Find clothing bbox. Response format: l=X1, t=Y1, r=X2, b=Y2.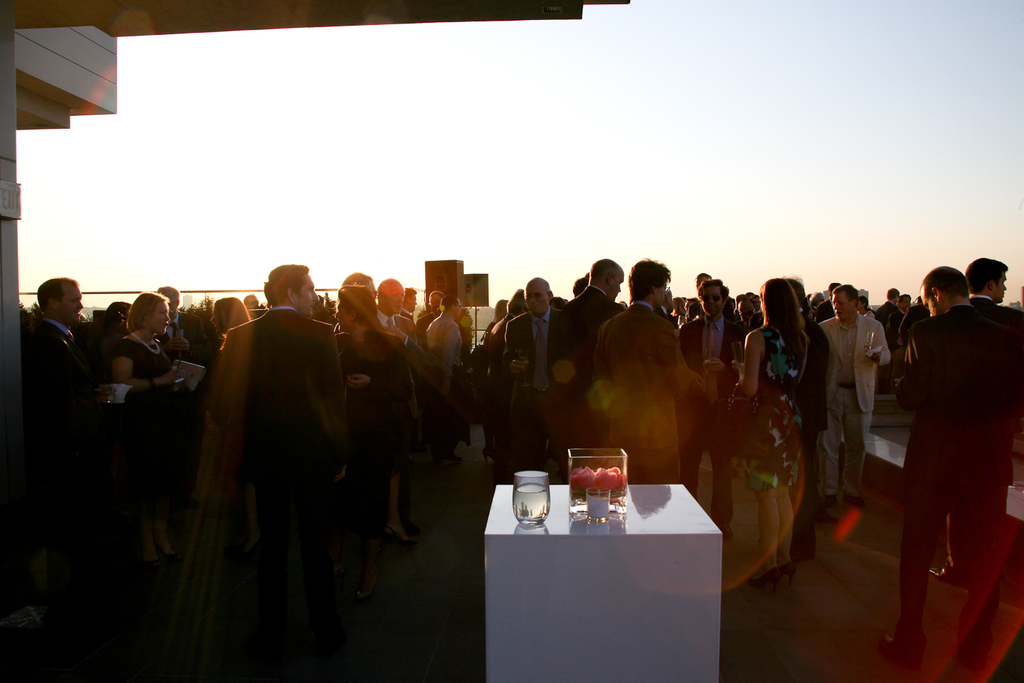
l=410, t=312, r=471, b=376.
